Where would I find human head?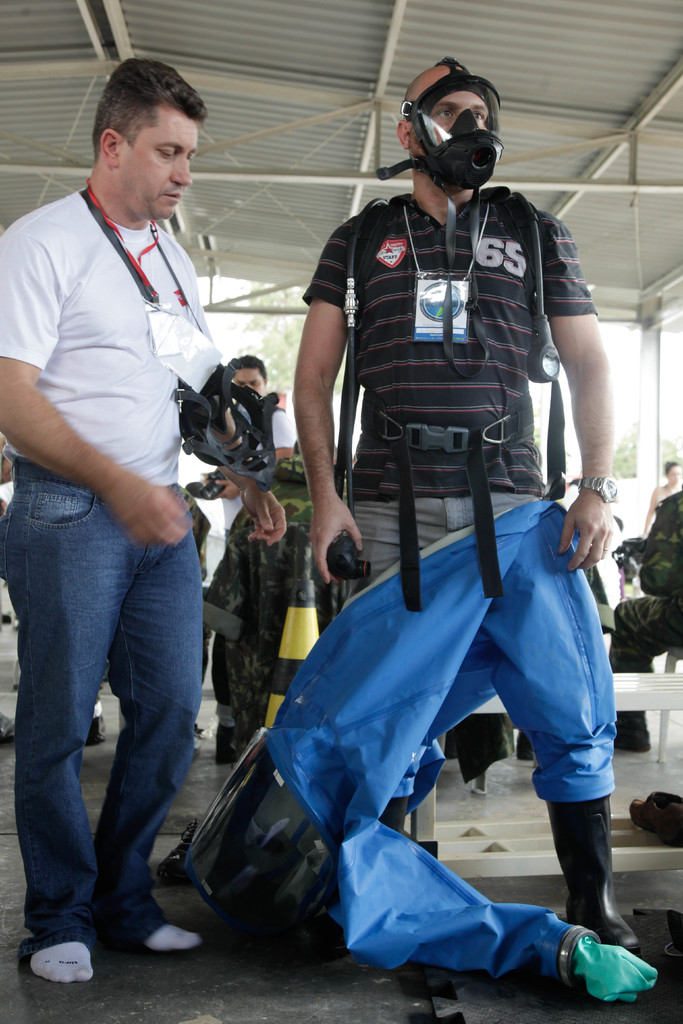
At locate(395, 57, 521, 209).
